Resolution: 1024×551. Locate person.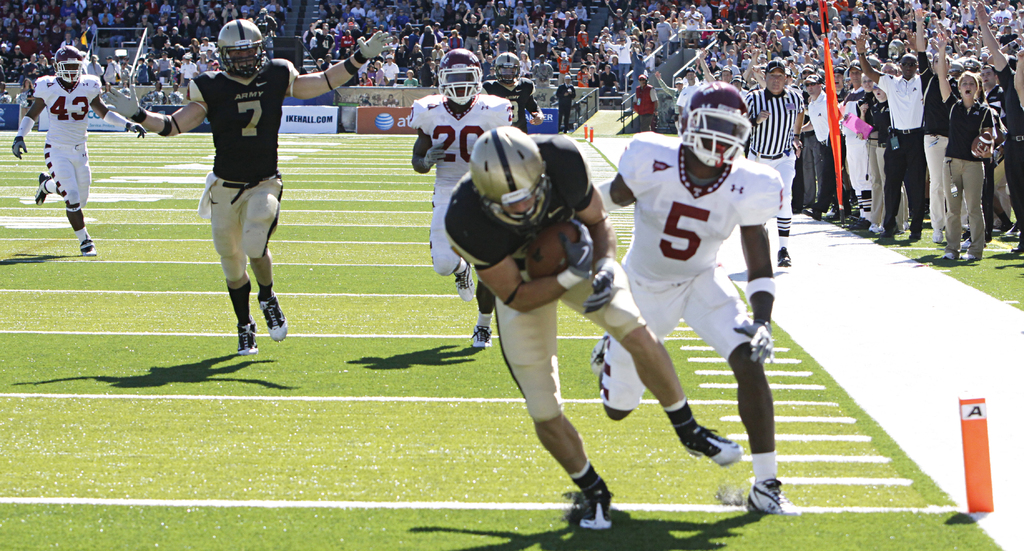
left=413, top=49, right=516, bottom=351.
